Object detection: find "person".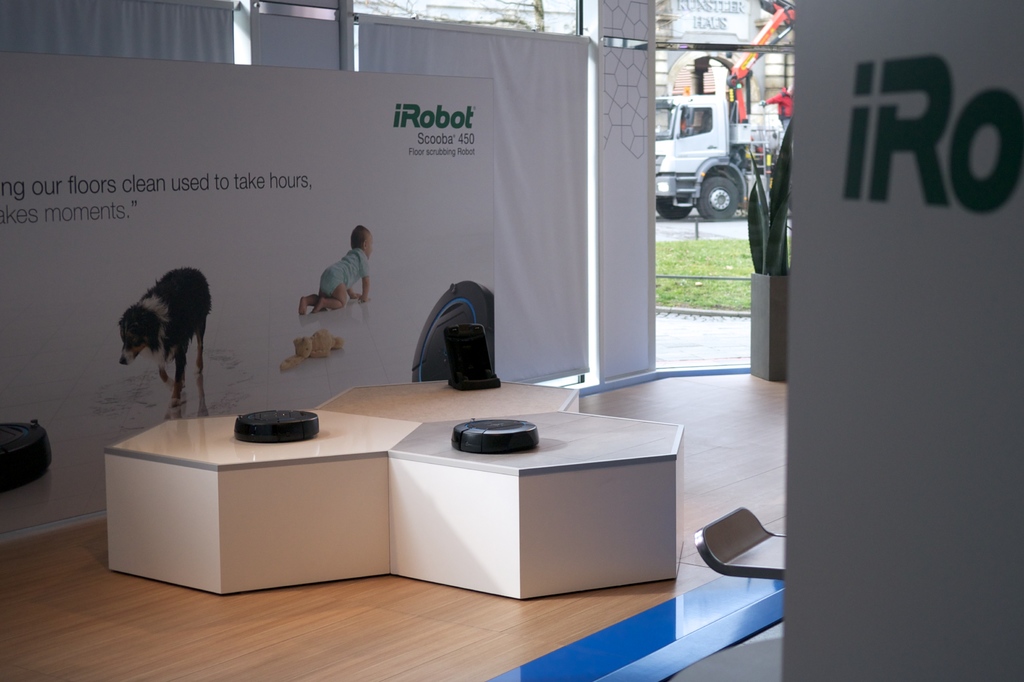
BBox(299, 225, 375, 314).
